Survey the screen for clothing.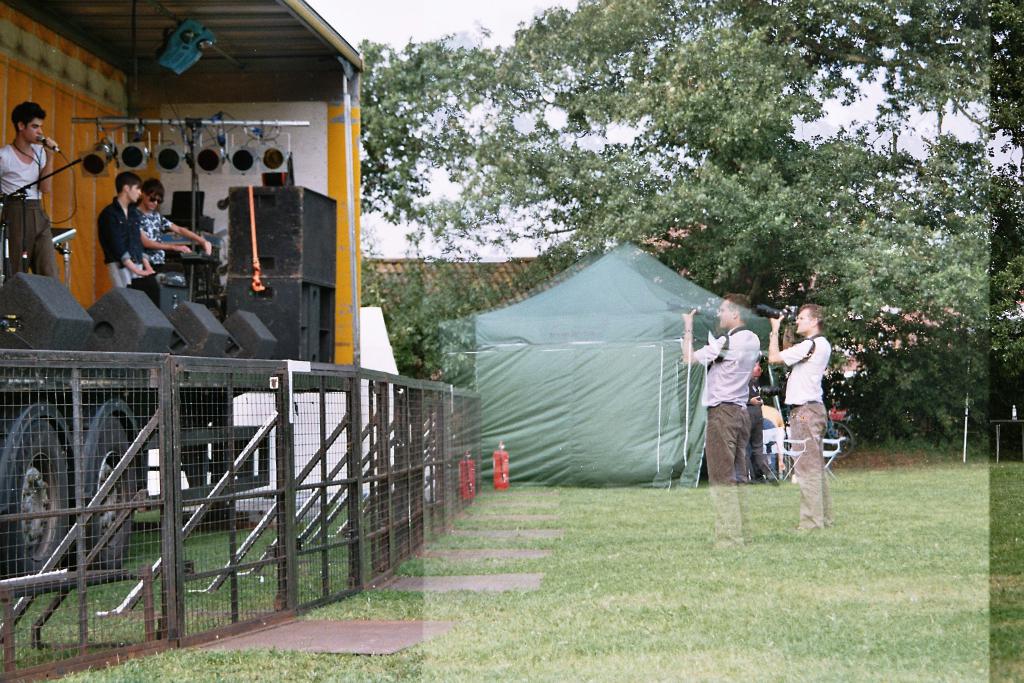
Survey found: rect(0, 142, 49, 278).
